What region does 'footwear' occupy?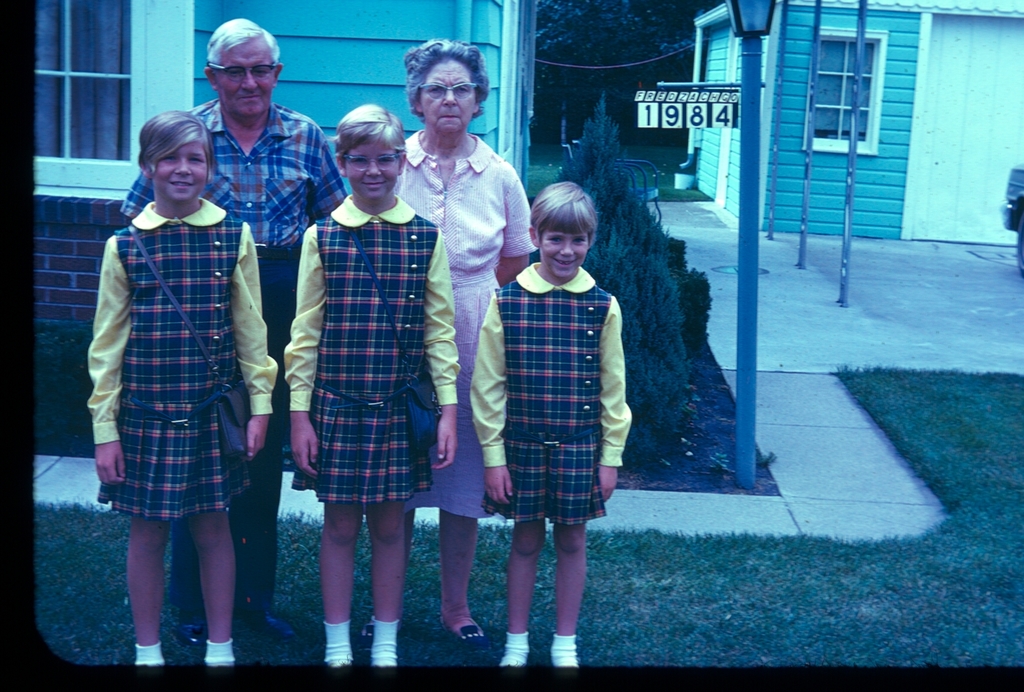
<bbox>179, 616, 207, 648</bbox>.
